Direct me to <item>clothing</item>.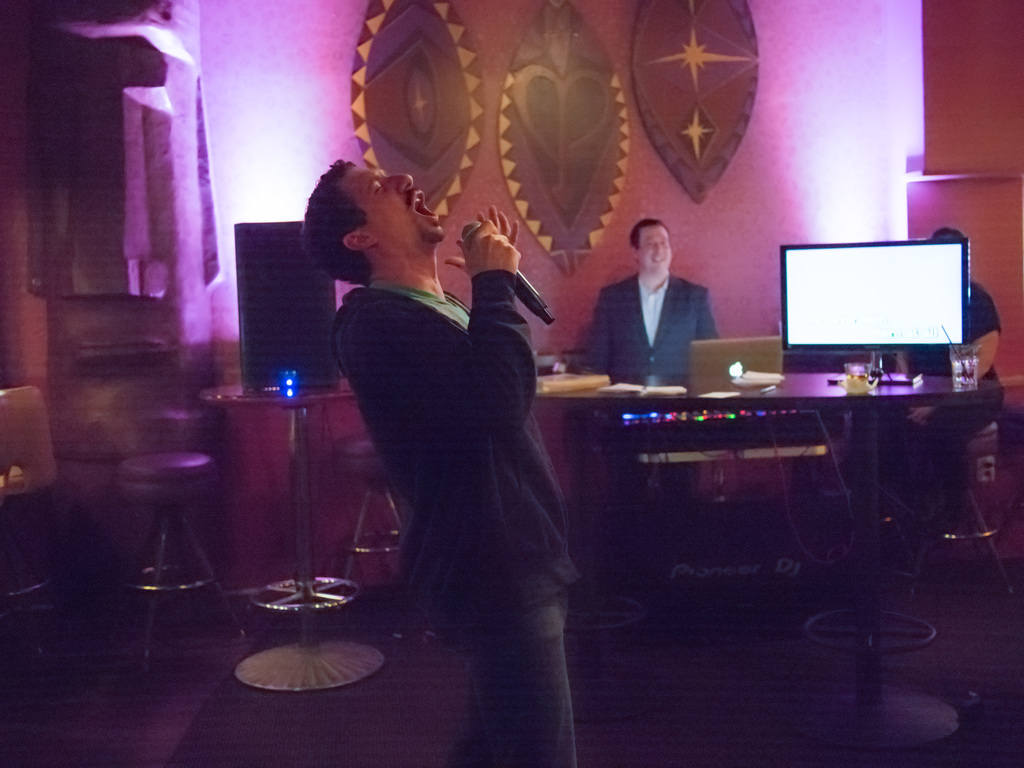
Direction: 861/277/1011/538.
